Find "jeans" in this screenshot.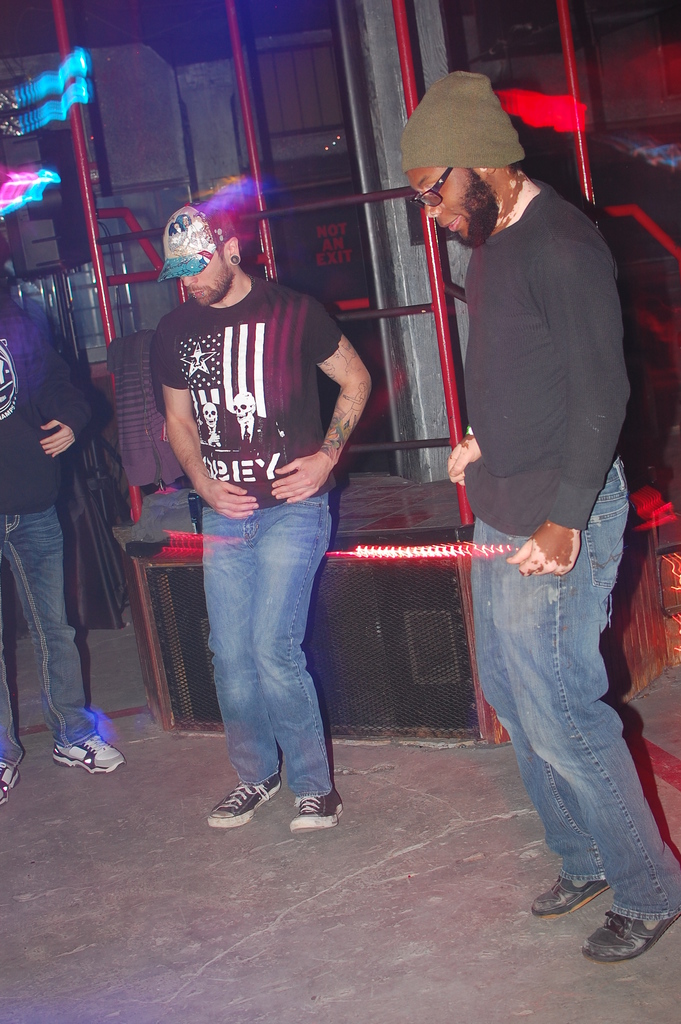
The bounding box for "jeans" is x1=200 y1=495 x2=332 y2=803.
